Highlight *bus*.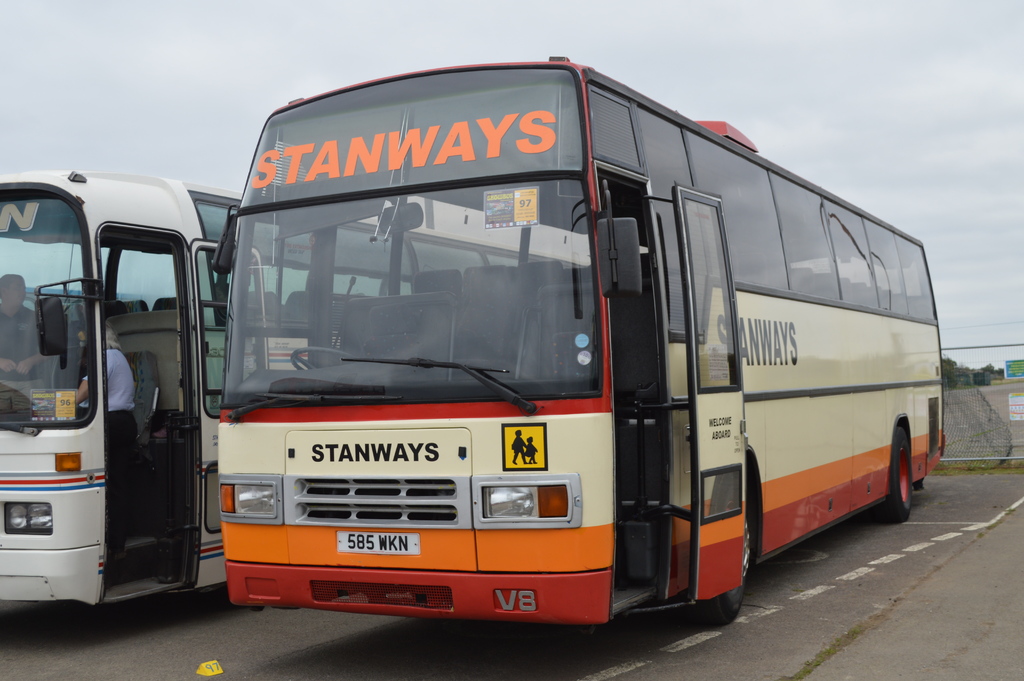
Highlighted region: [211,49,946,633].
